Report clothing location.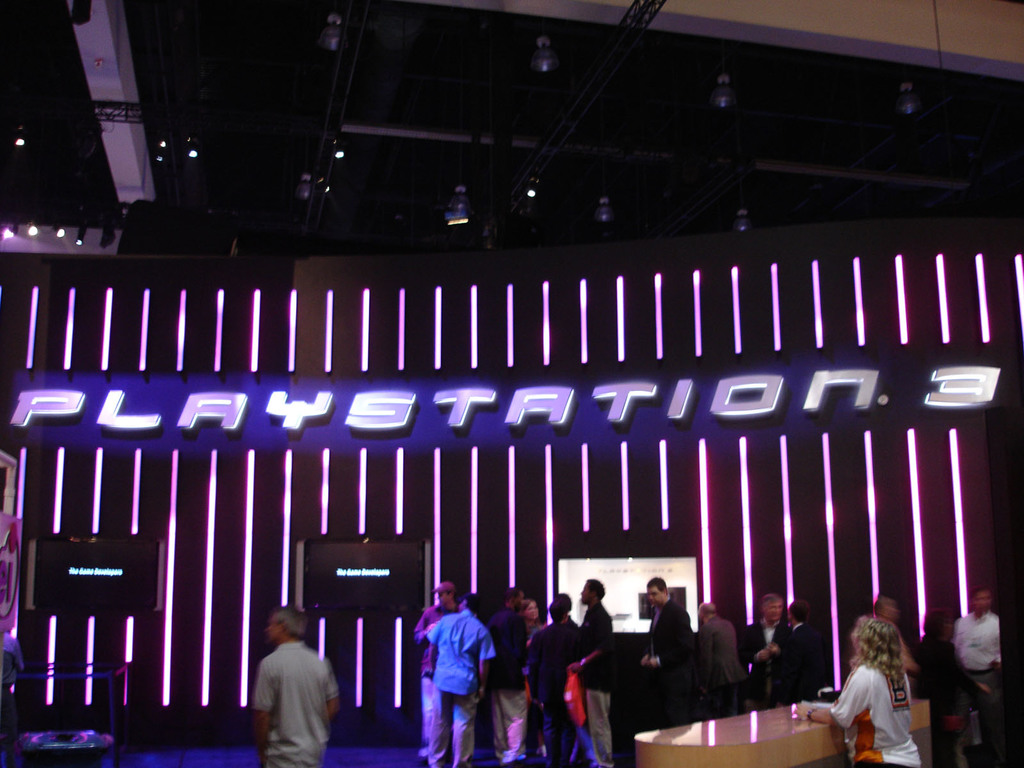
Report: 737, 622, 786, 707.
